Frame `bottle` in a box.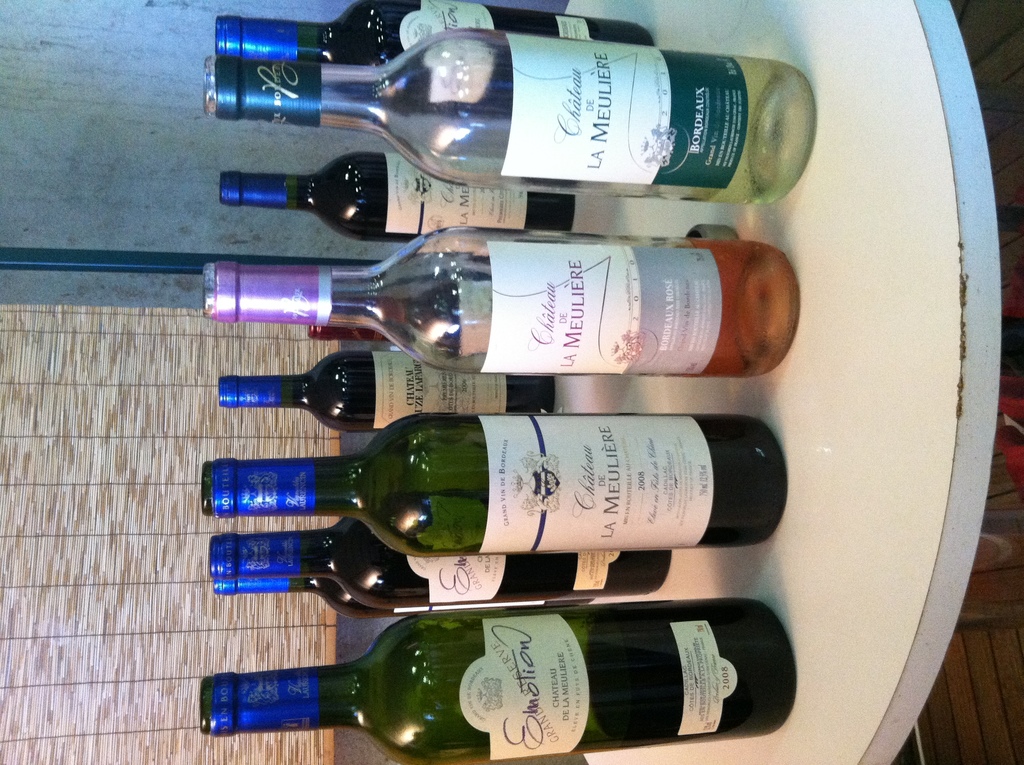
202:218:801:380.
